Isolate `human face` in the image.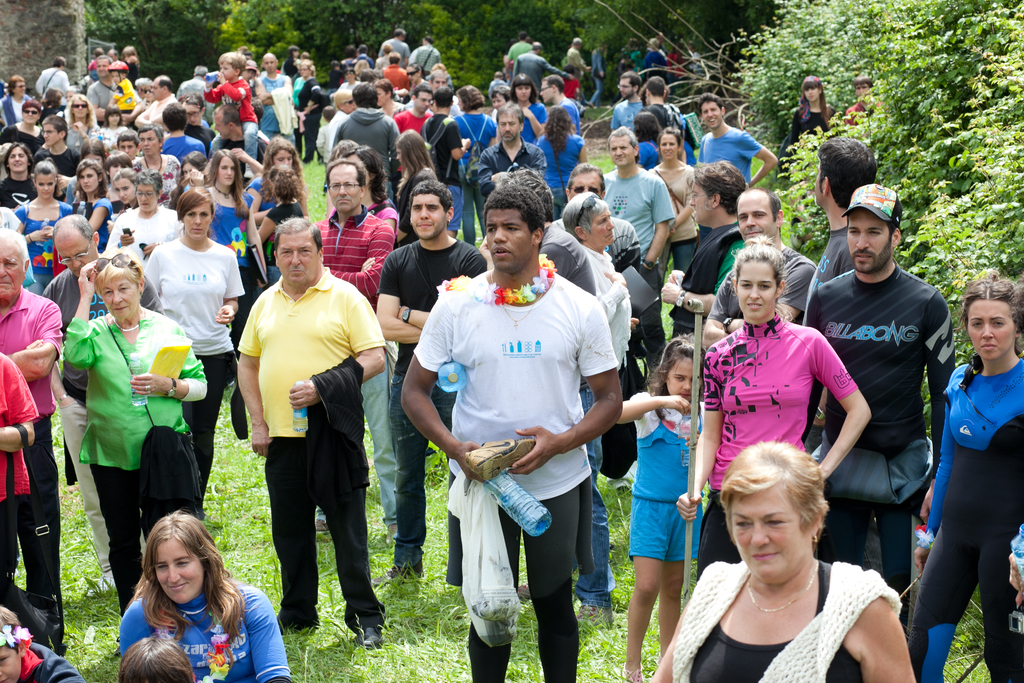
Isolated region: [729, 483, 804, 577].
